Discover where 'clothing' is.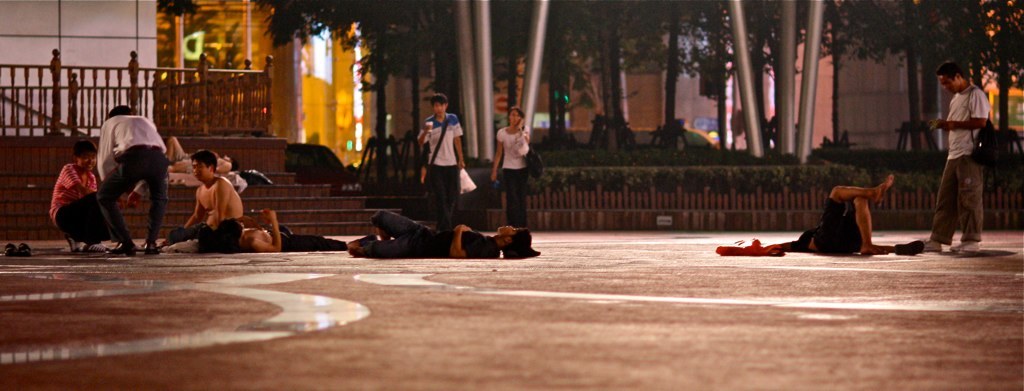
Discovered at 102 108 165 254.
